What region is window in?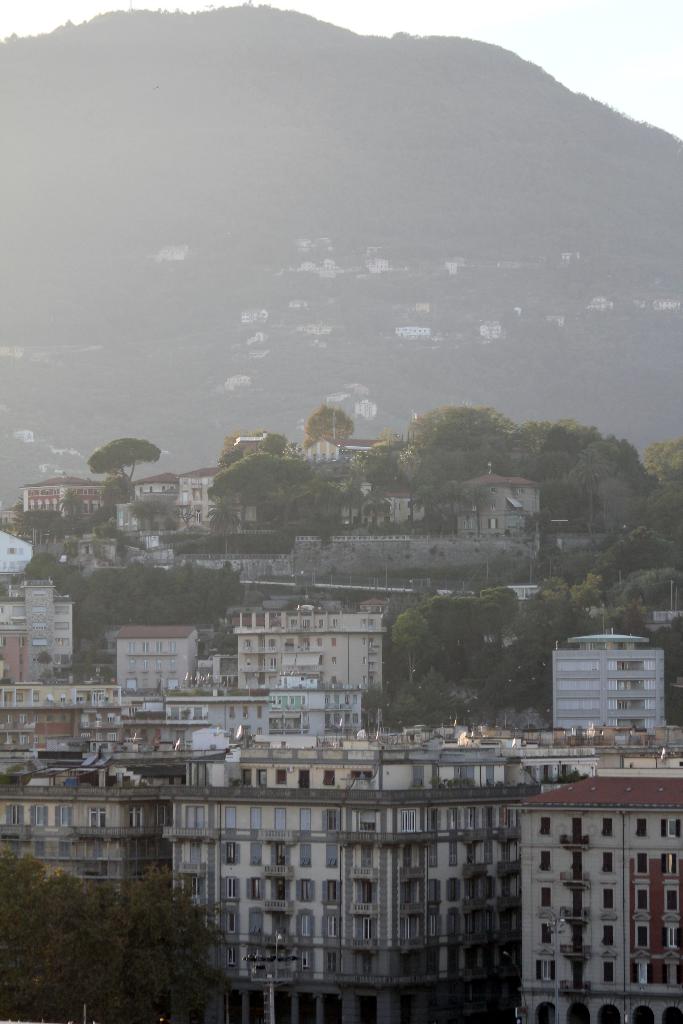
x1=299, y1=877, x2=313, y2=900.
